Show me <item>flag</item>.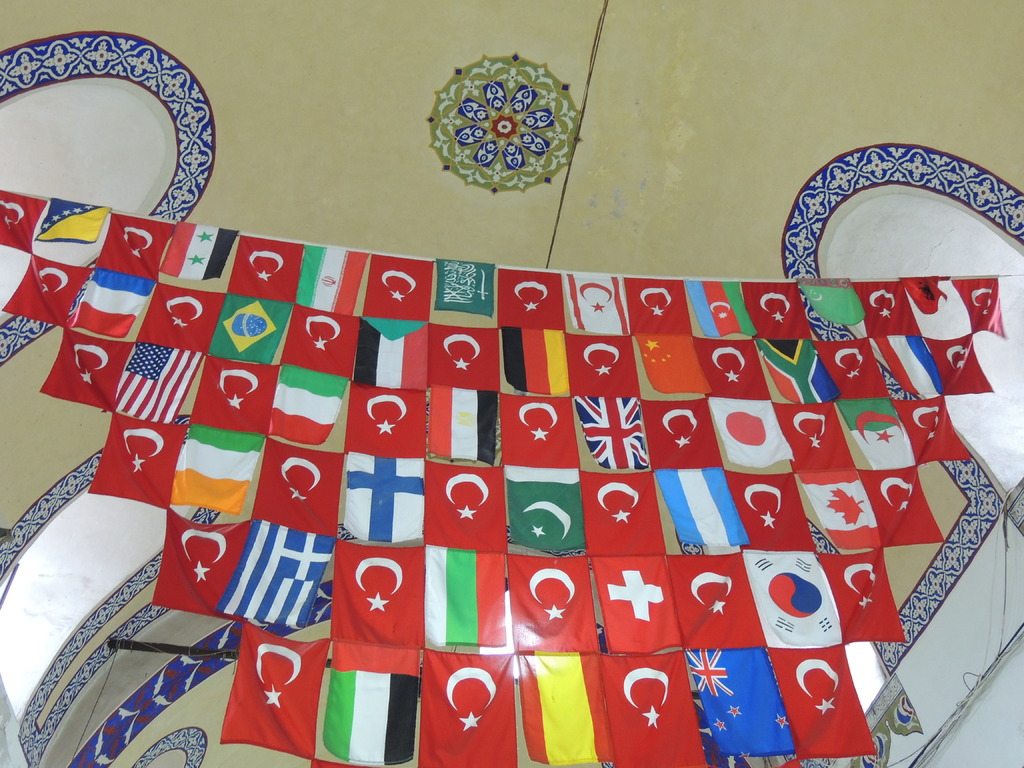
<item>flag</item> is here: bbox=[252, 437, 340, 538].
